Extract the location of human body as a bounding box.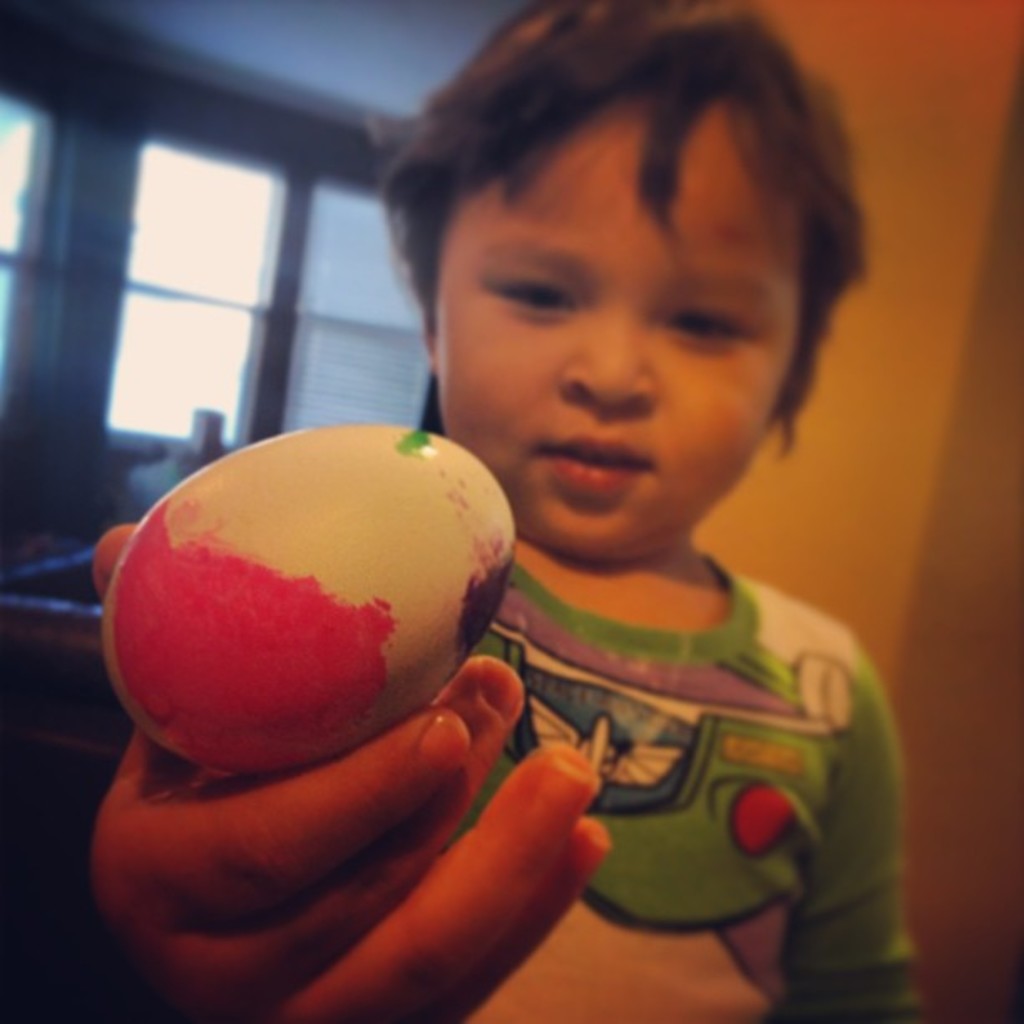
<bbox>392, 45, 920, 950</bbox>.
